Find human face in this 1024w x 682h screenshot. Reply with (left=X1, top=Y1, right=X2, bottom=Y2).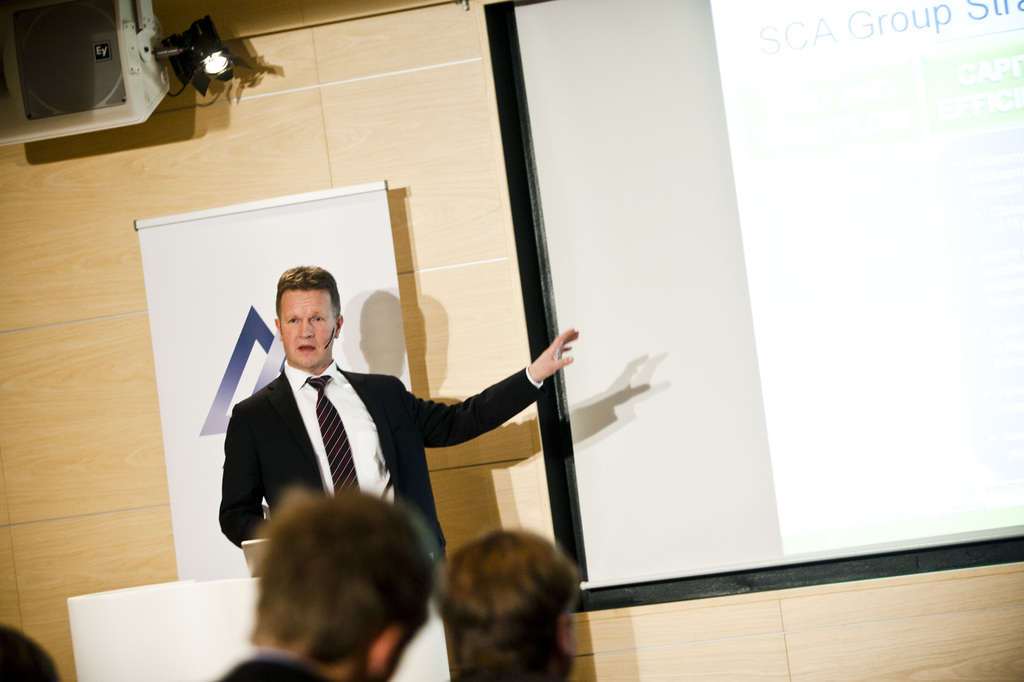
(left=280, top=288, right=334, bottom=368).
